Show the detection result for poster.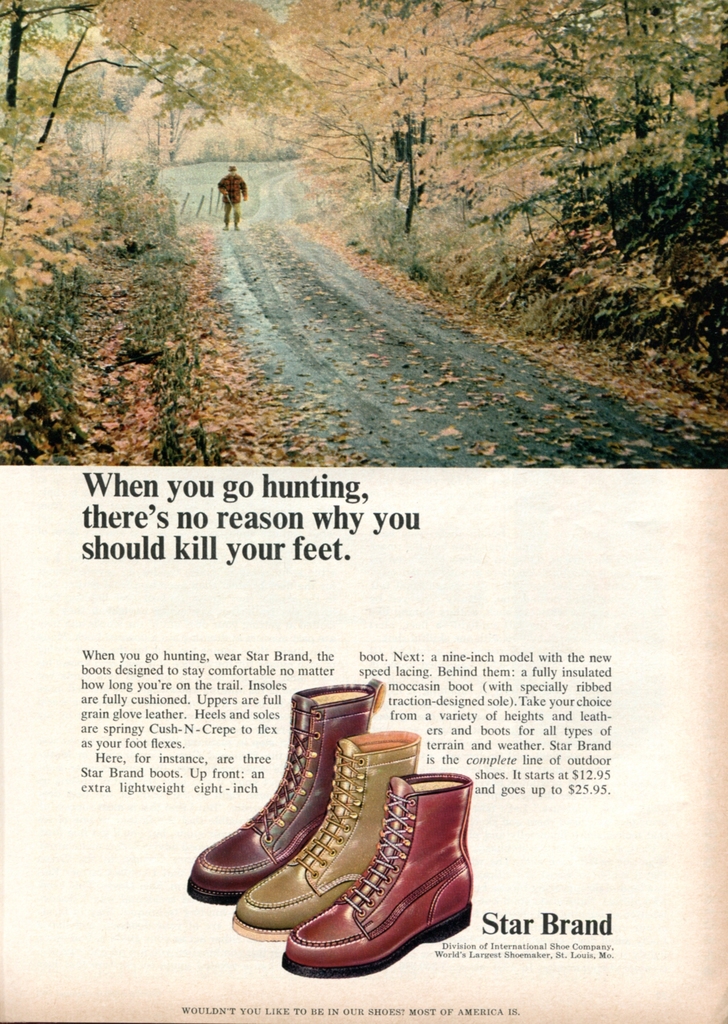
(x1=0, y1=0, x2=725, y2=1023).
